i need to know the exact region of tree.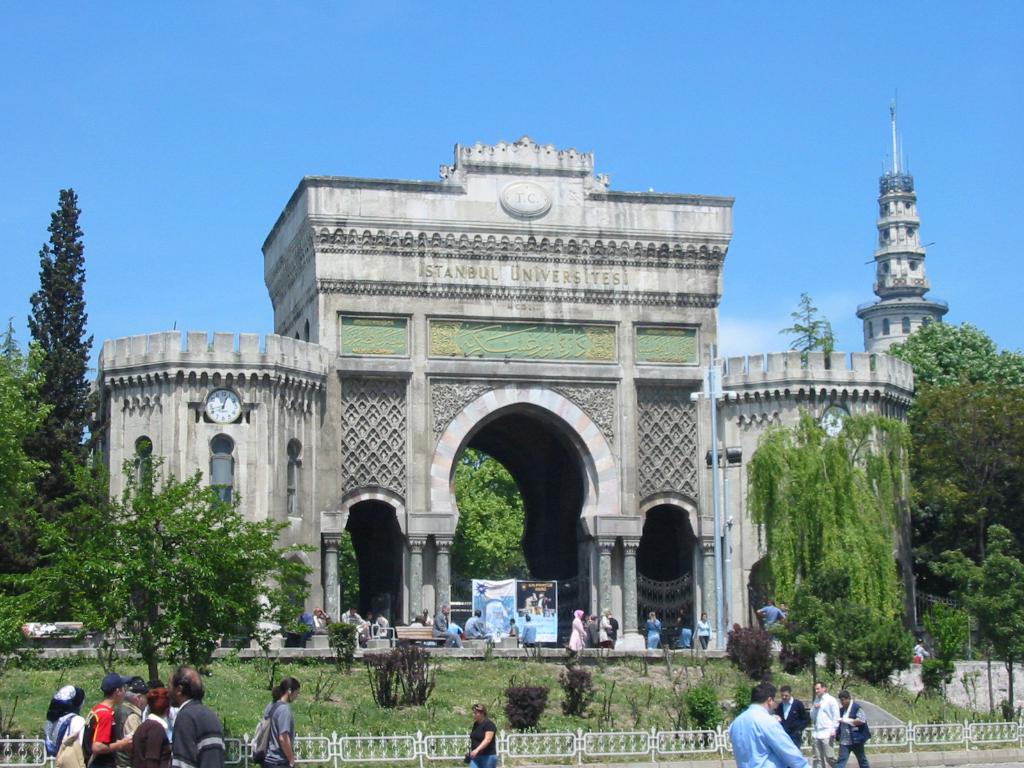
Region: l=891, t=317, r=1023, b=390.
